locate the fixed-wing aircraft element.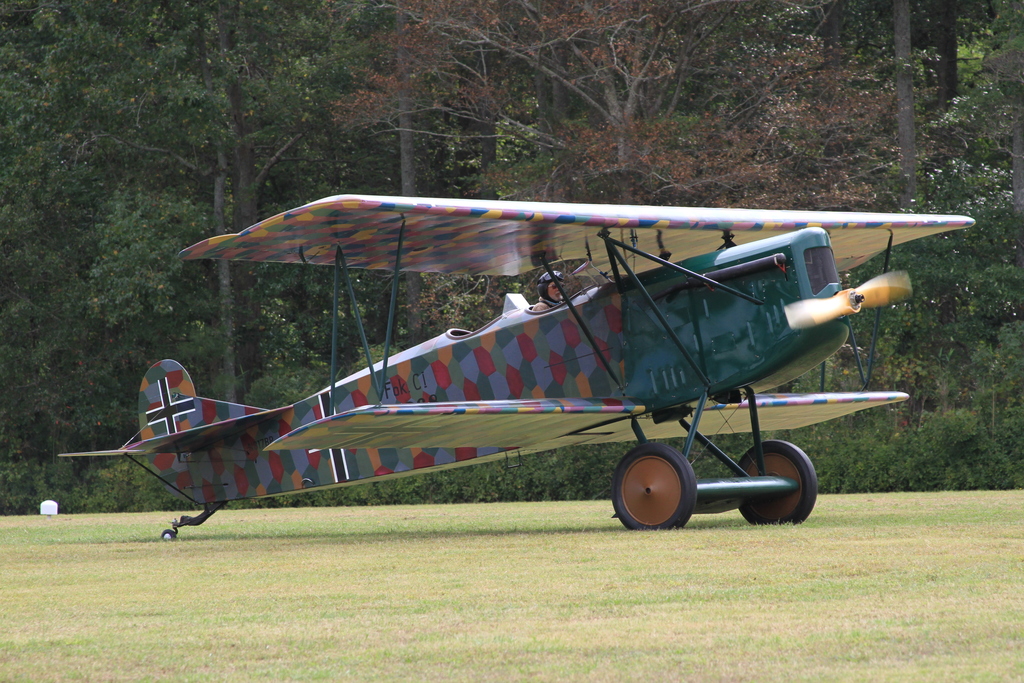
Element bbox: crop(57, 190, 974, 543).
